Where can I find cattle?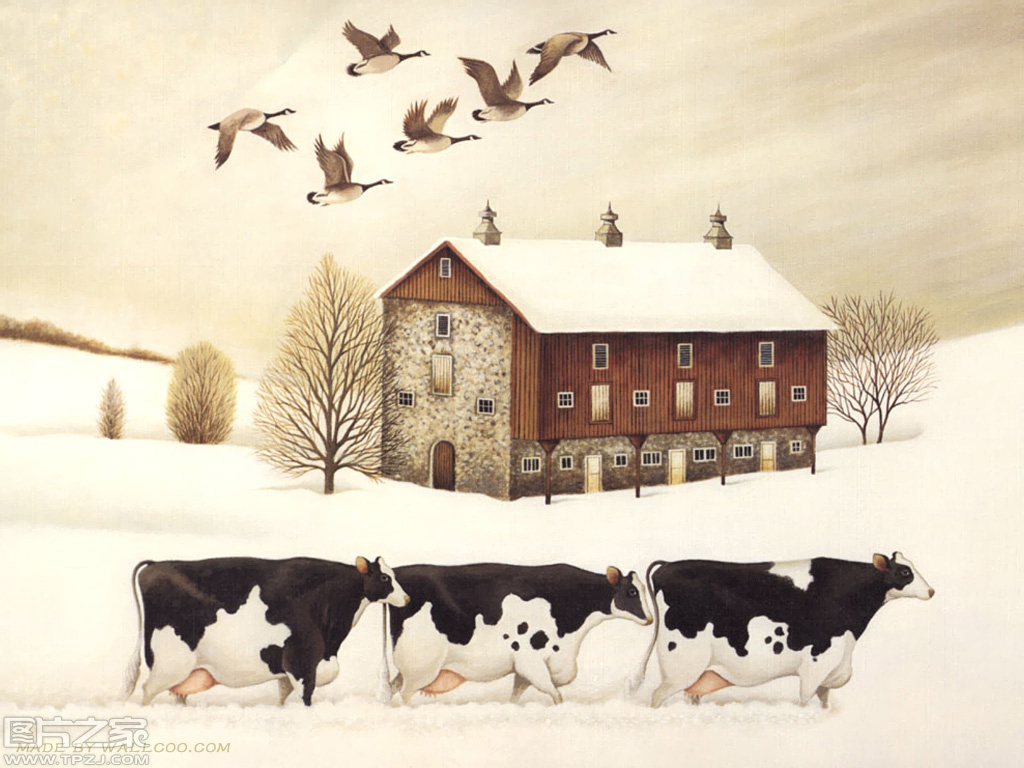
You can find it at detection(121, 550, 413, 709).
